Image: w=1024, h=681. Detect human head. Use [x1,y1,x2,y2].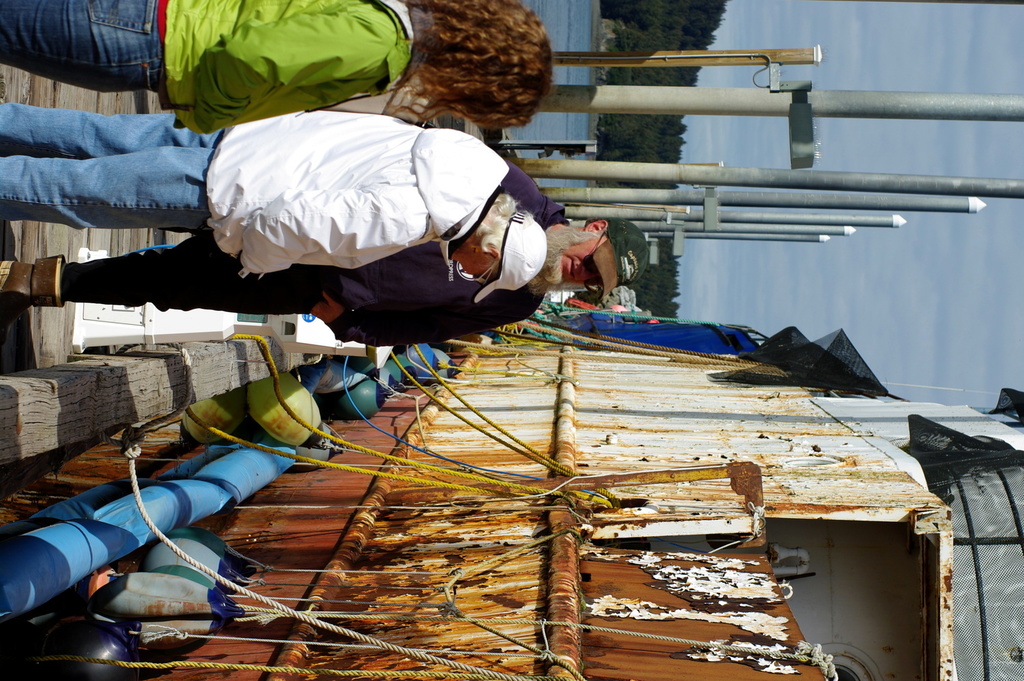
[450,191,545,306].
